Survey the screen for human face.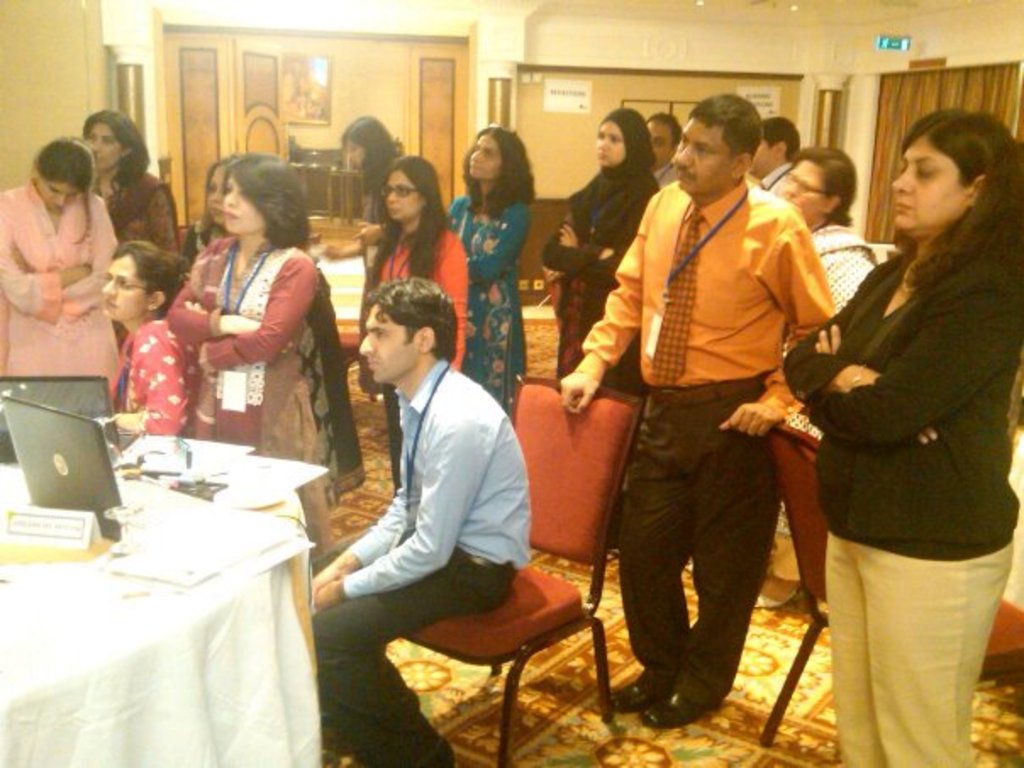
Survey found: {"left": 37, "top": 180, "right": 83, "bottom": 212}.
